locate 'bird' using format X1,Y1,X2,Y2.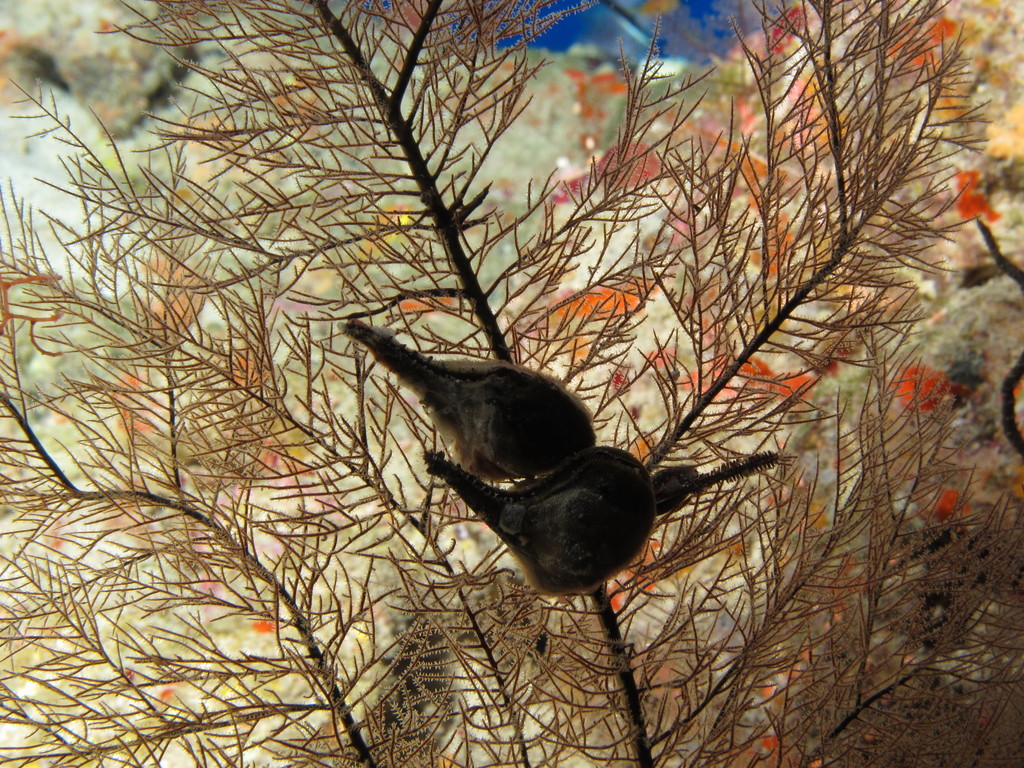
327,313,599,483.
